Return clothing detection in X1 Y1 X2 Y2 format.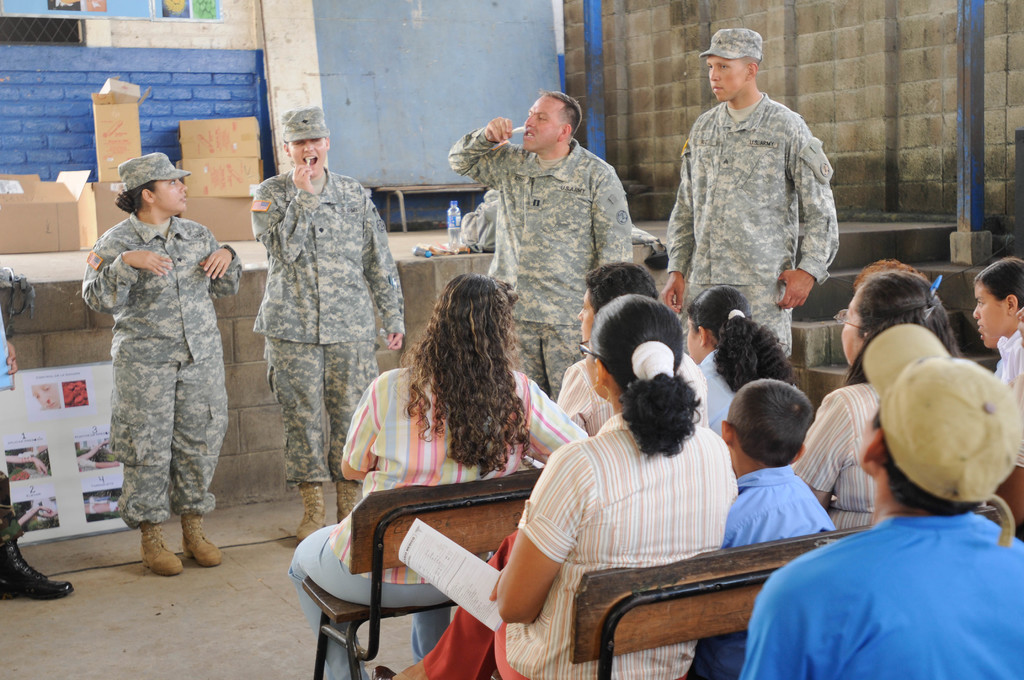
292 360 586 679.
